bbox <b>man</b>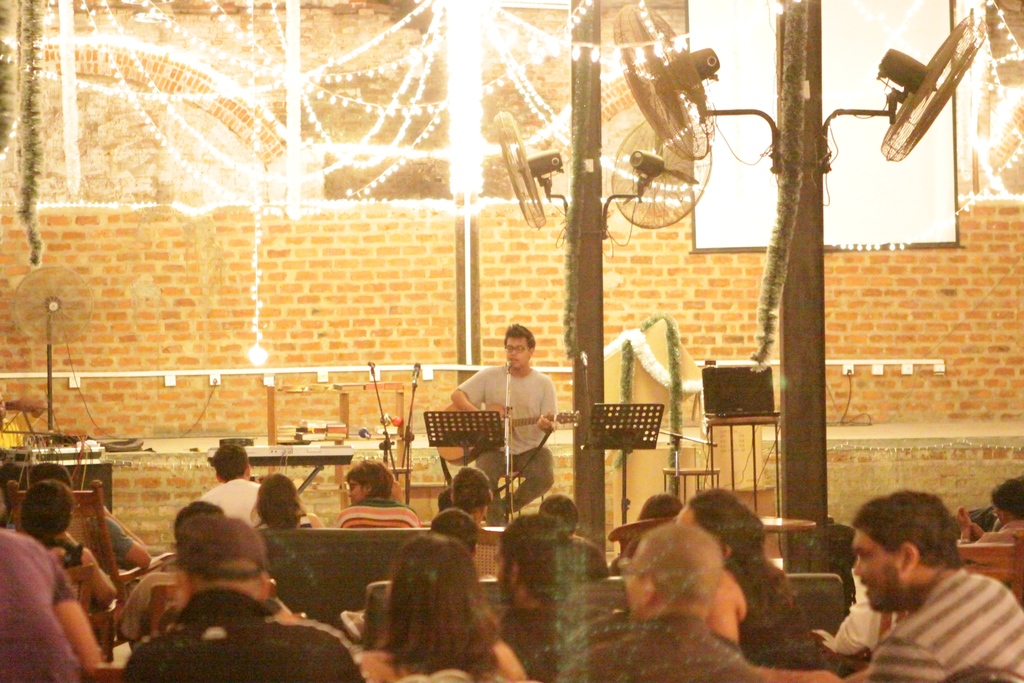
detection(120, 516, 367, 682)
